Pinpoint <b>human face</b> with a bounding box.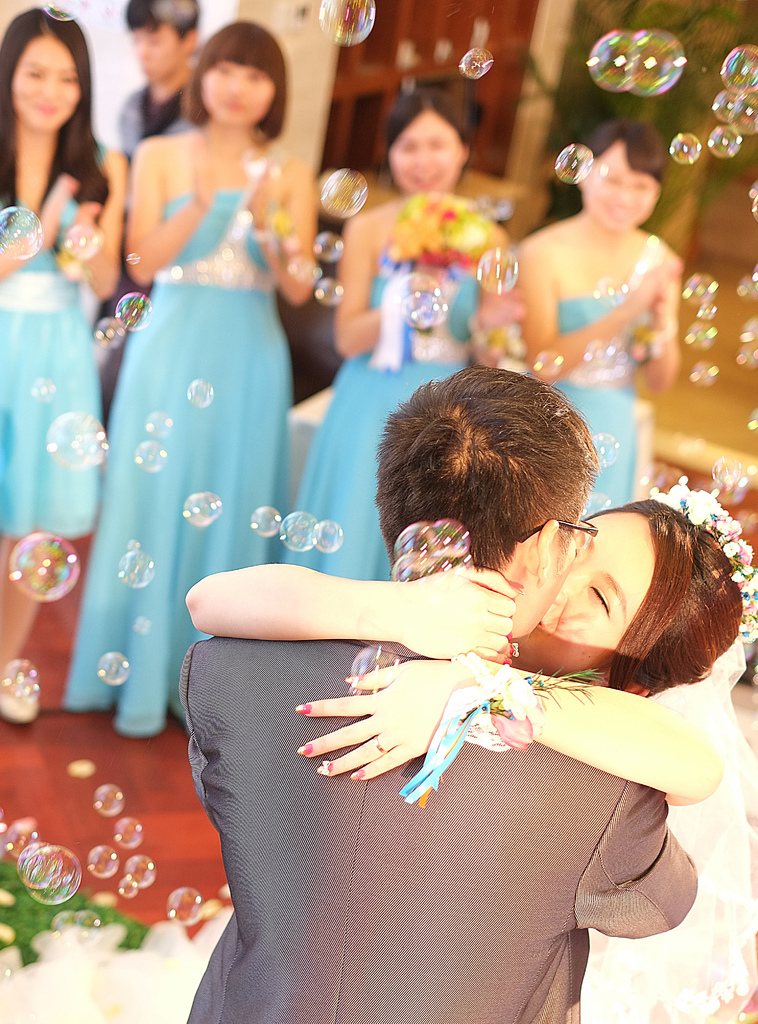
x1=12, y1=38, x2=79, y2=127.
